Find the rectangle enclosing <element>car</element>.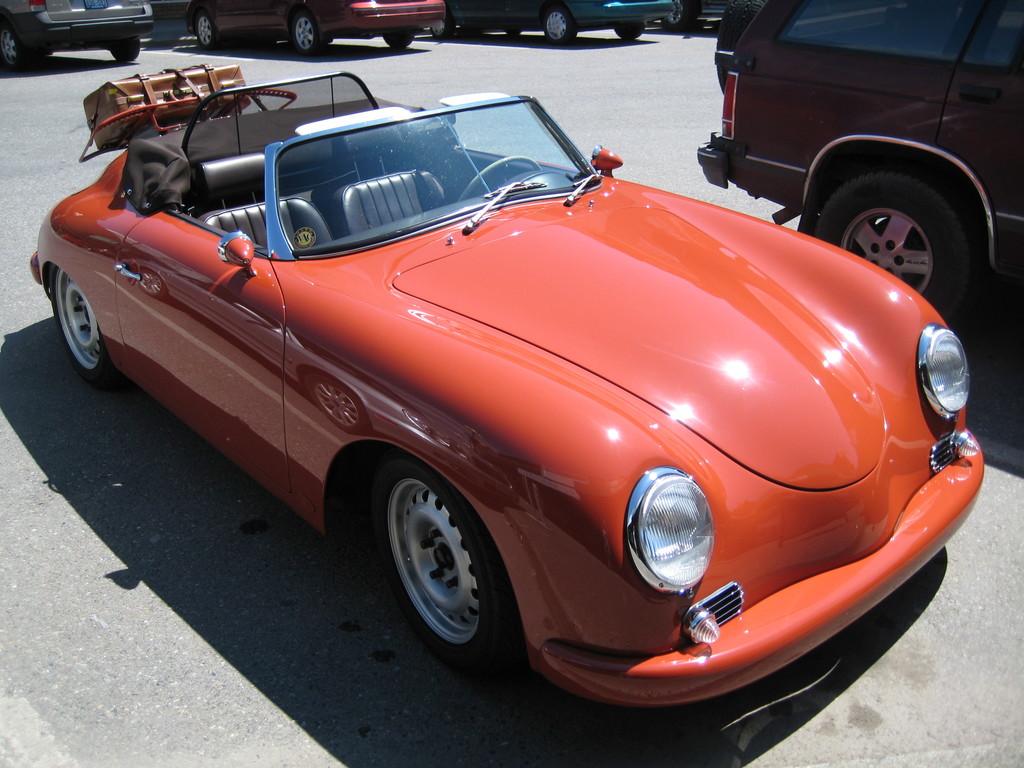
(20,67,990,767).
